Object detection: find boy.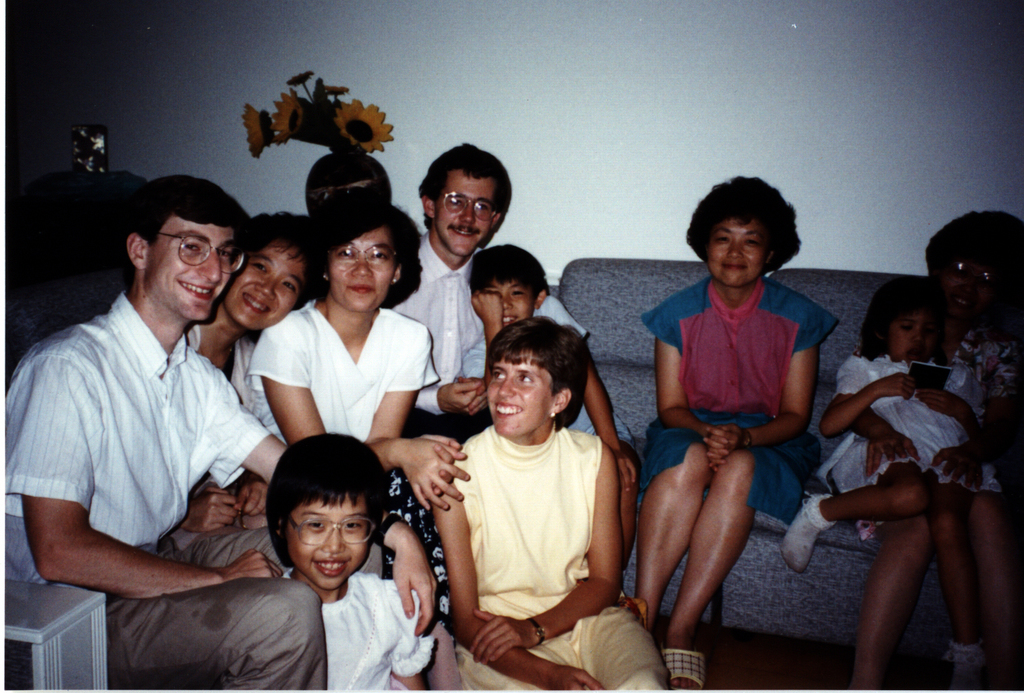
(left=434, top=308, right=667, bottom=692).
